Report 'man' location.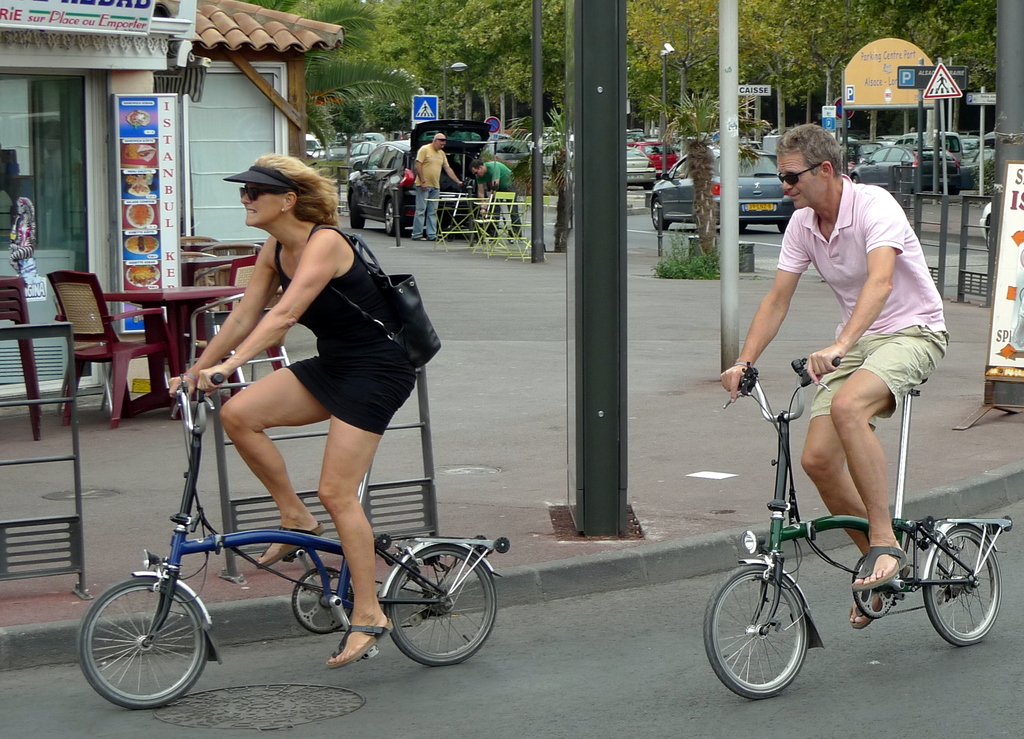
Report: bbox(746, 124, 960, 561).
